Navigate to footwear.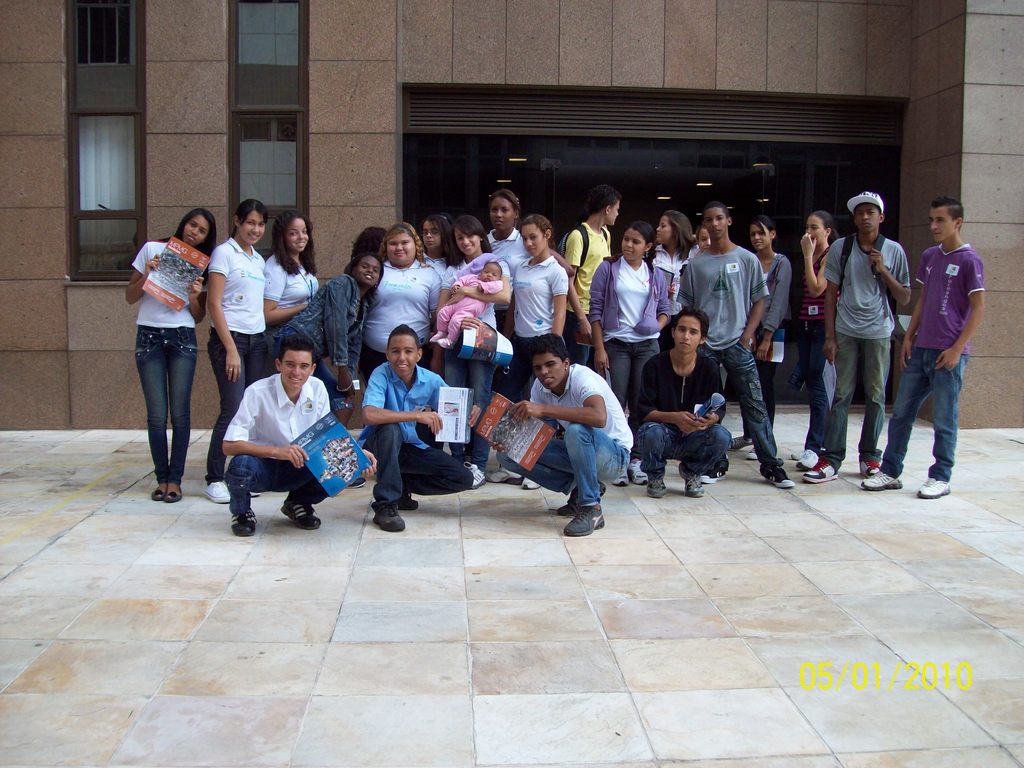
Navigation target: rect(743, 447, 767, 460).
